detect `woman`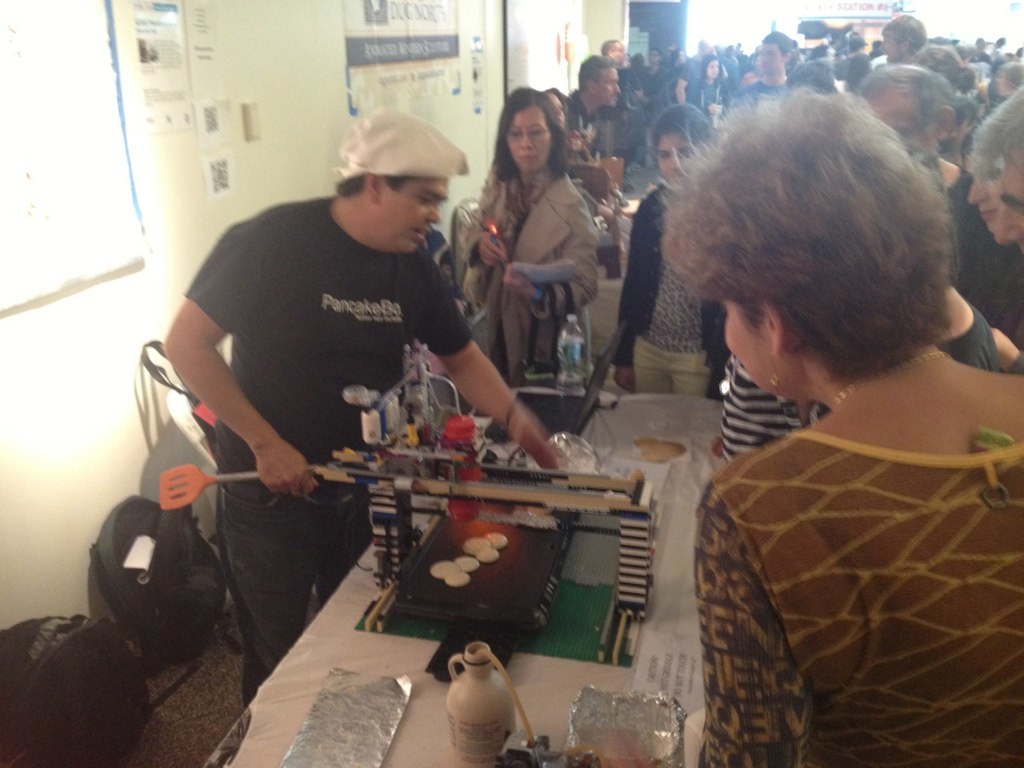
left=692, top=51, right=736, bottom=132
